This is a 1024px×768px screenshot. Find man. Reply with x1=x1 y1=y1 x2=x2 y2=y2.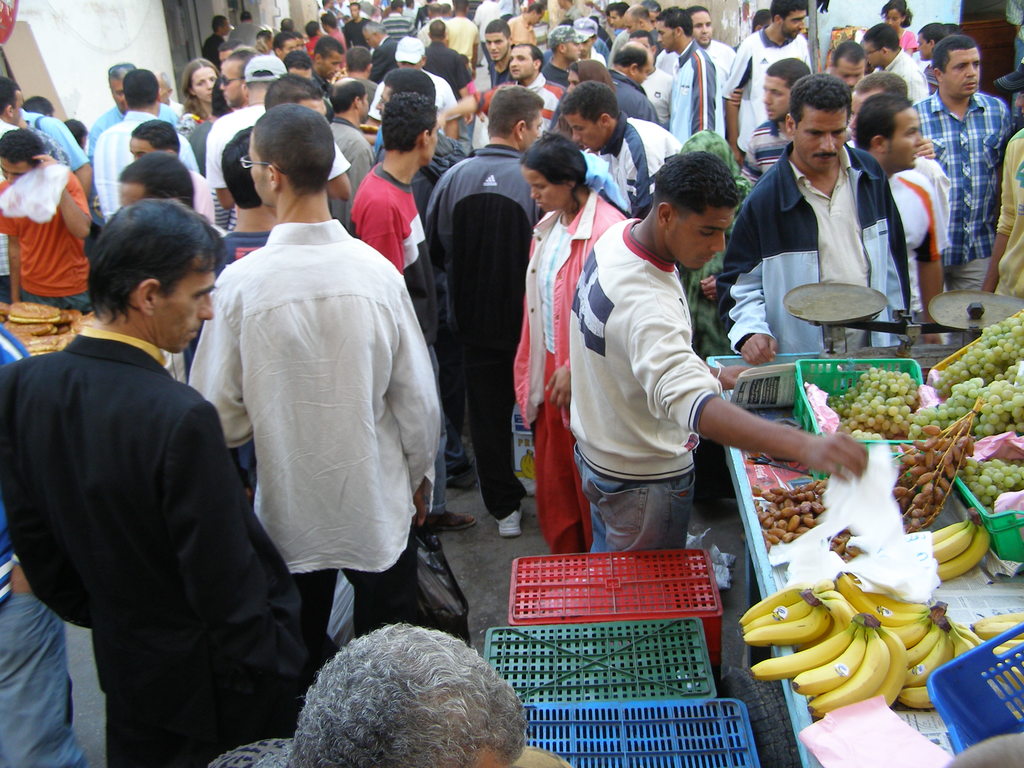
x1=13 y1=163 x2=283 y2=760.
